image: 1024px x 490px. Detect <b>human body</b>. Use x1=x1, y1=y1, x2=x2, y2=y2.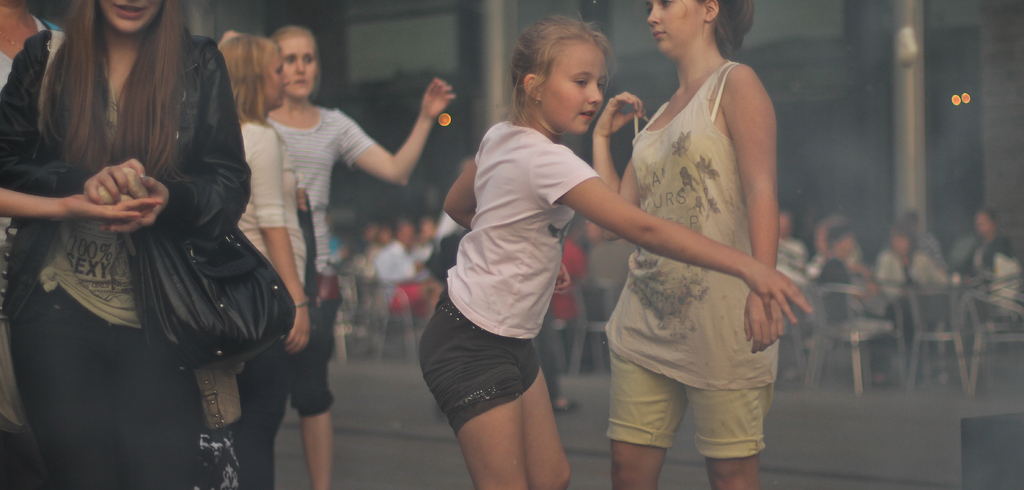
x1=527, y1=305, x2=578, y2=413.
